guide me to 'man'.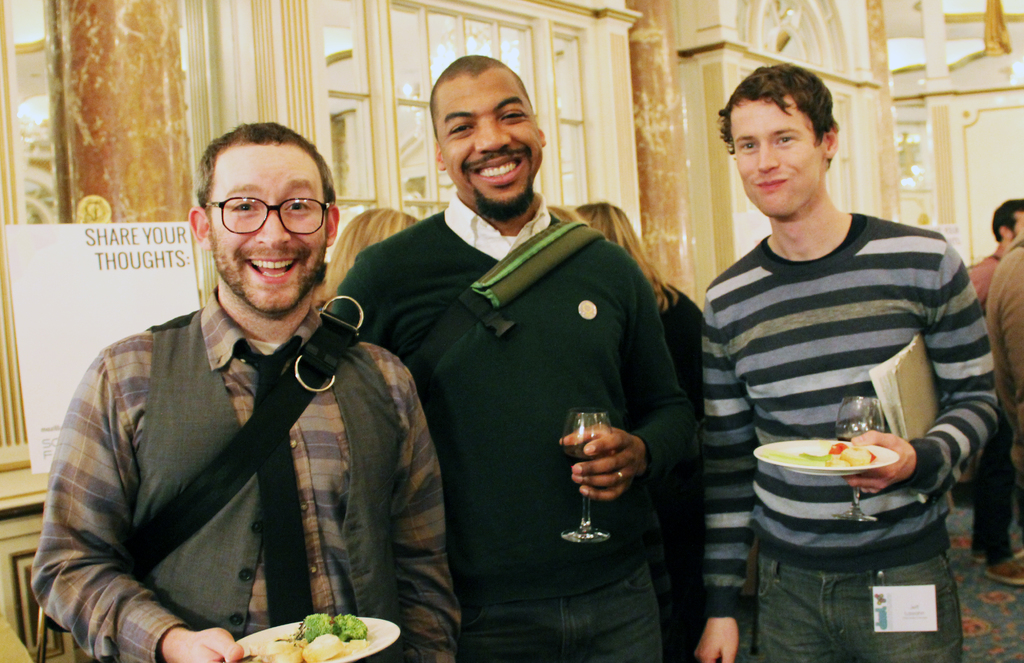
Guidance: 330, 56, 692, 662.
